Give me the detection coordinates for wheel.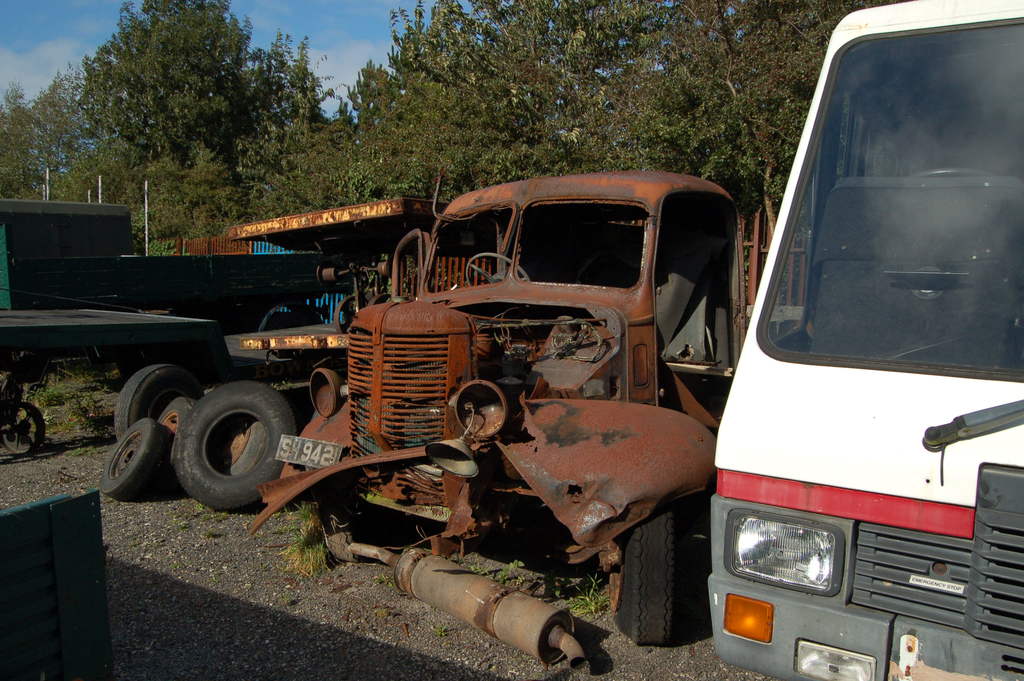
{"left": 154, "top": 397, "right": 200, "bottom": 436}.
